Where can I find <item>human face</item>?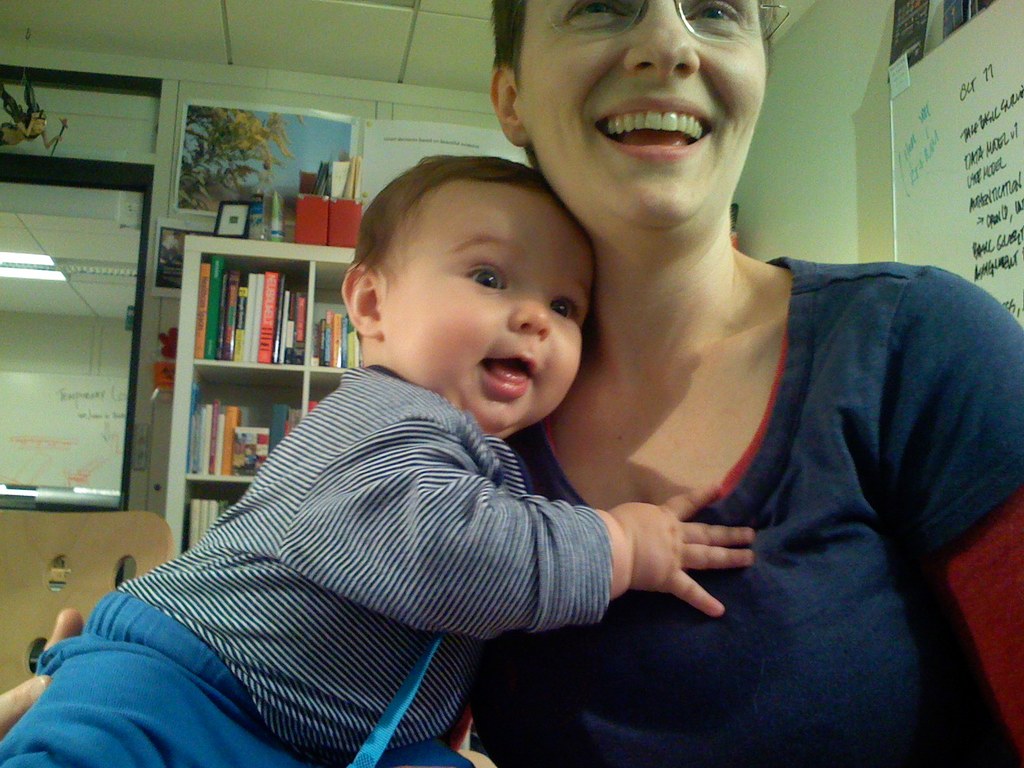
You can find it at (378,188,593,436).
